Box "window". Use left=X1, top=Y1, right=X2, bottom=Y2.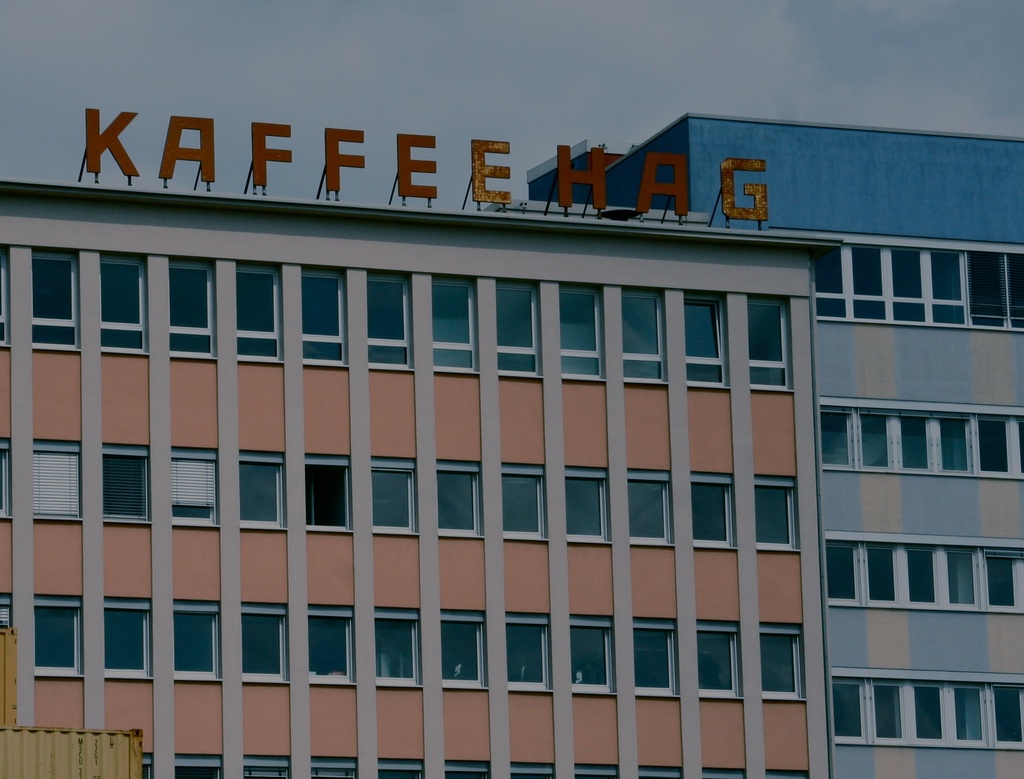
left=237, top=448, right=287, bottom=534.
